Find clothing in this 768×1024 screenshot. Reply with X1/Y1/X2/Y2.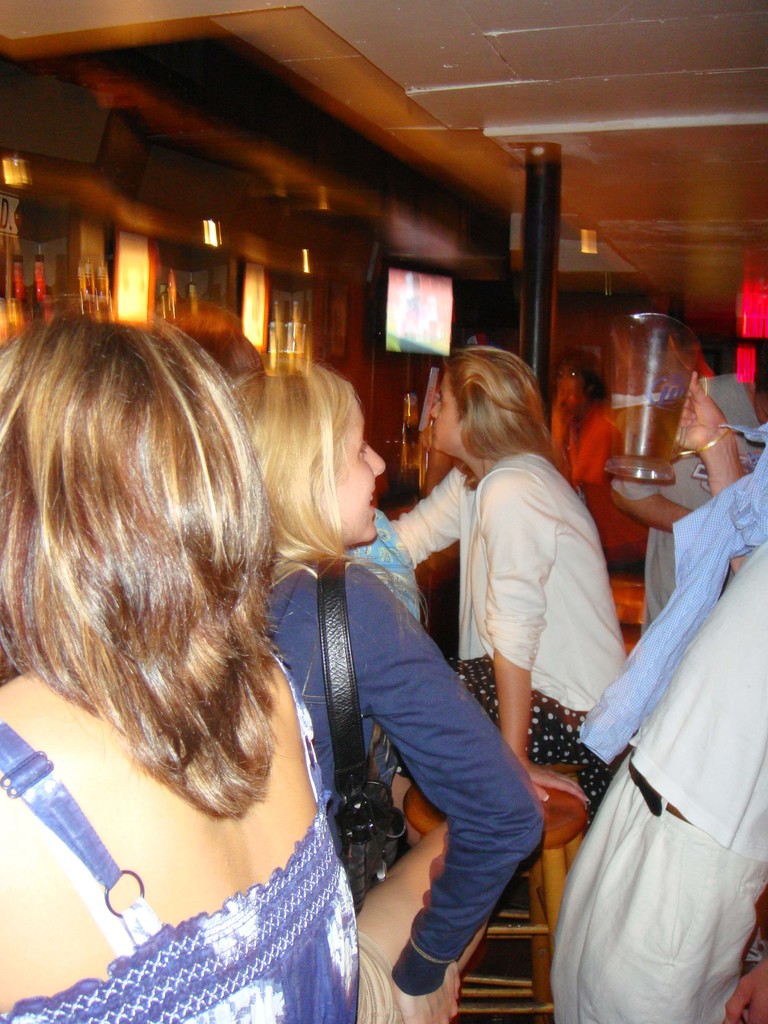
546/550/767/1023.
